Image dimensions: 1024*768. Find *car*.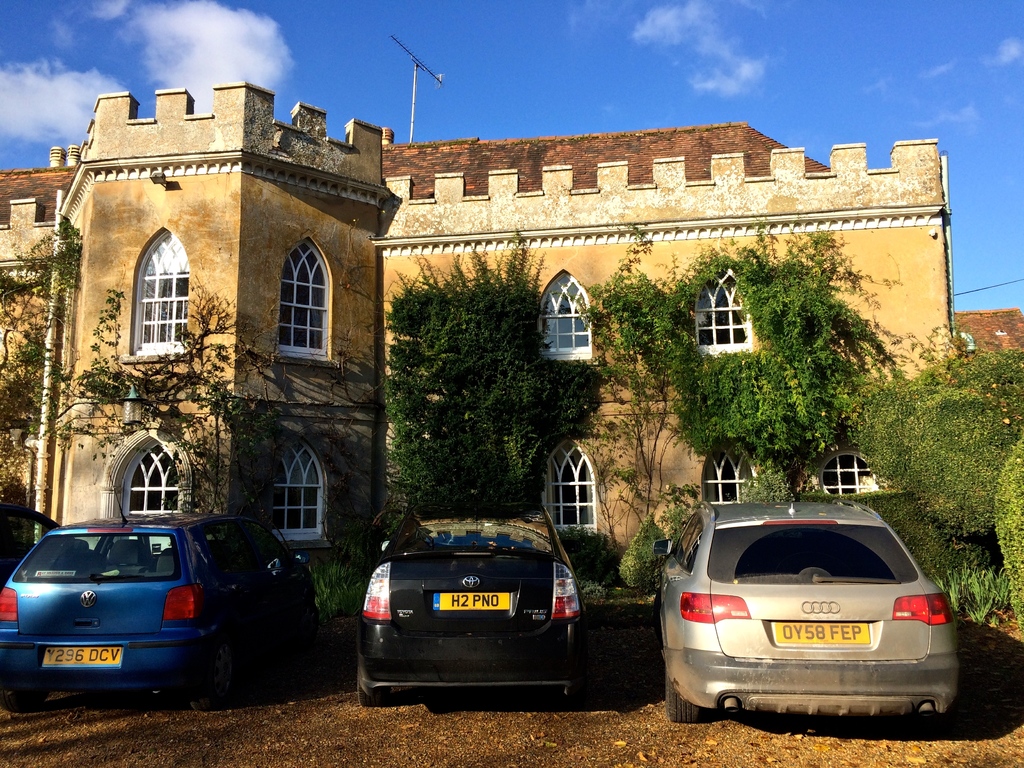
pyautogui.locateOnScreen(360, 495, 582, 703).
